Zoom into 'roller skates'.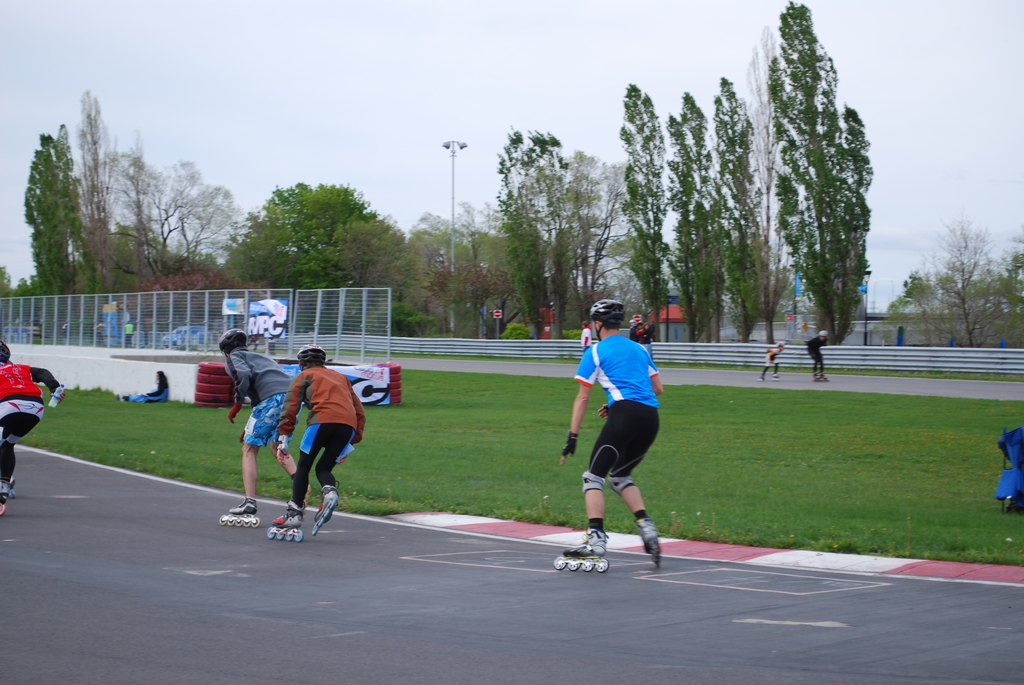
Zoom target: Rect(772, 373, 779, 384).
